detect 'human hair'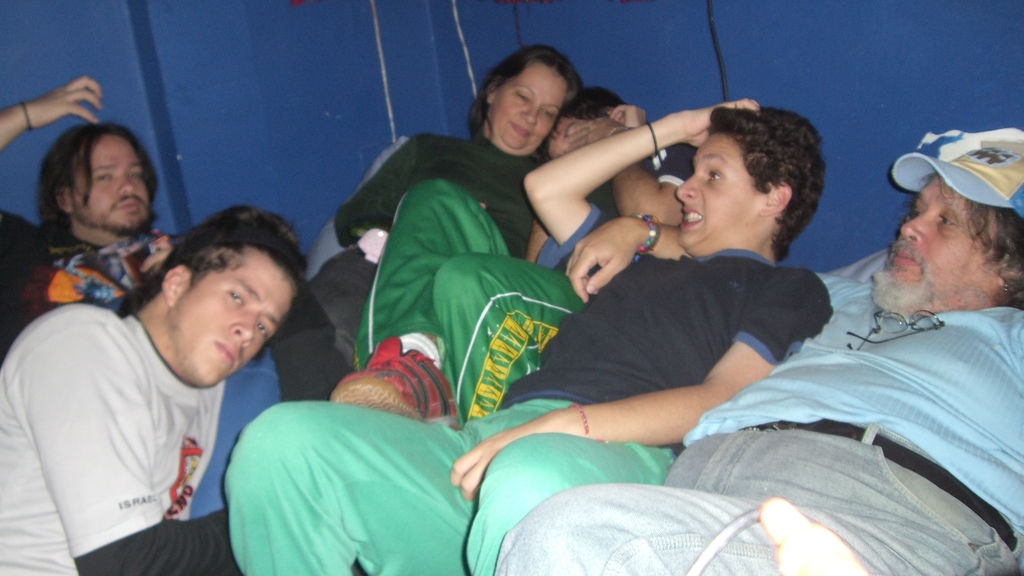
rect(37, 122, 160, 233)
